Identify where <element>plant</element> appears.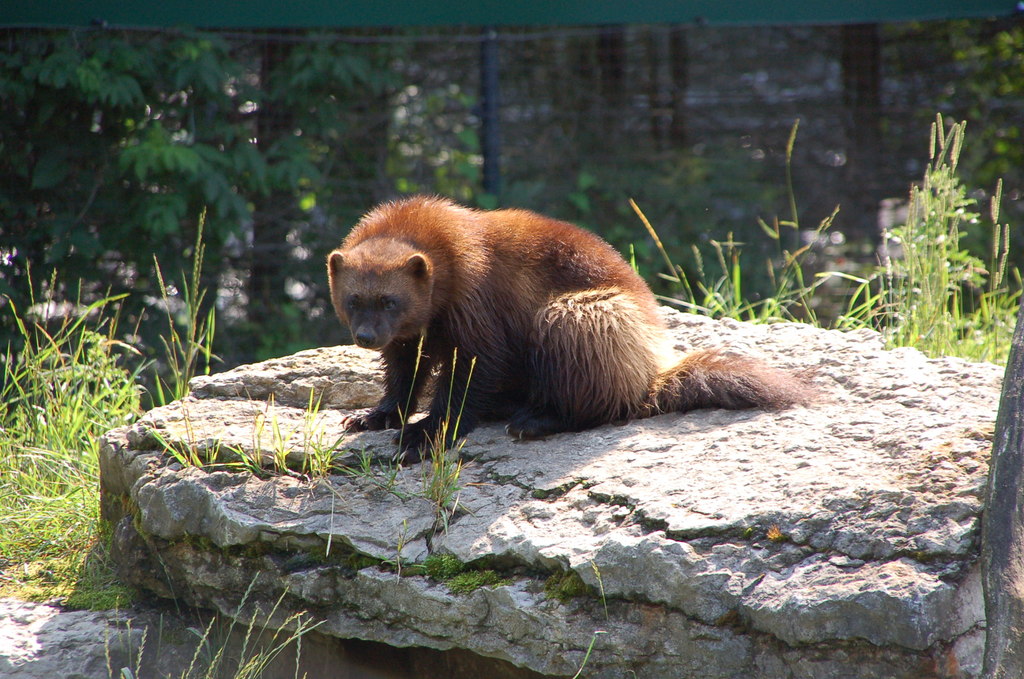
Appears at {"x1": 220, "y1": 391, "x2": 304, "y2": 484}.
